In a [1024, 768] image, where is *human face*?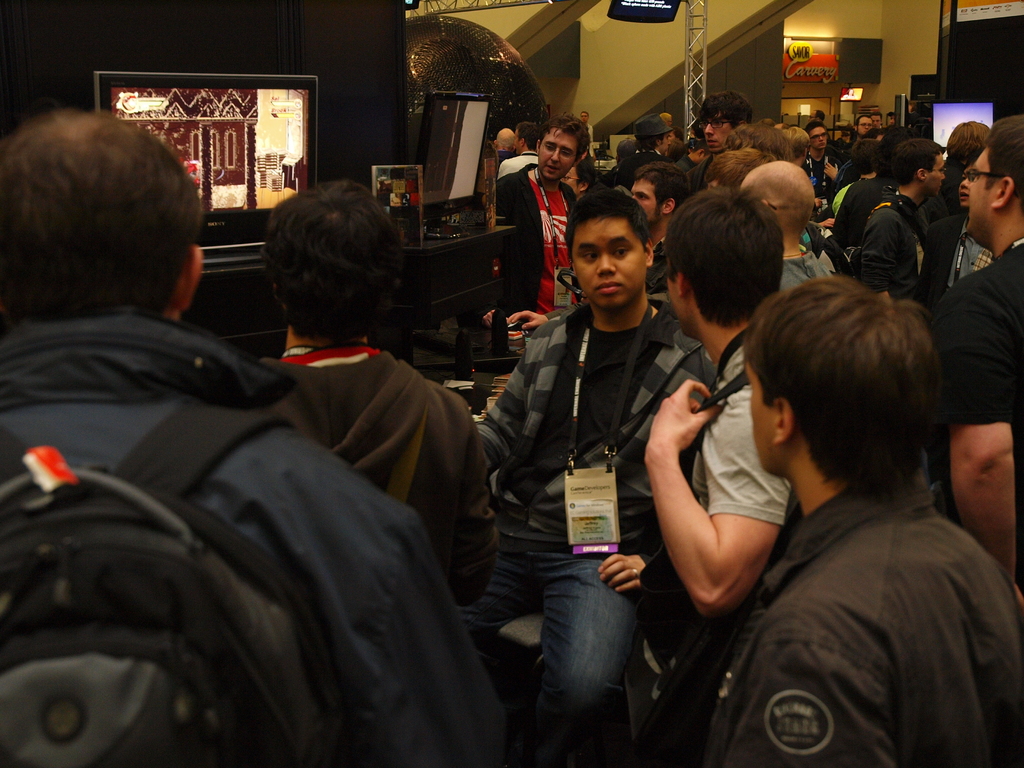
detection(666, 266, 690, 335).
